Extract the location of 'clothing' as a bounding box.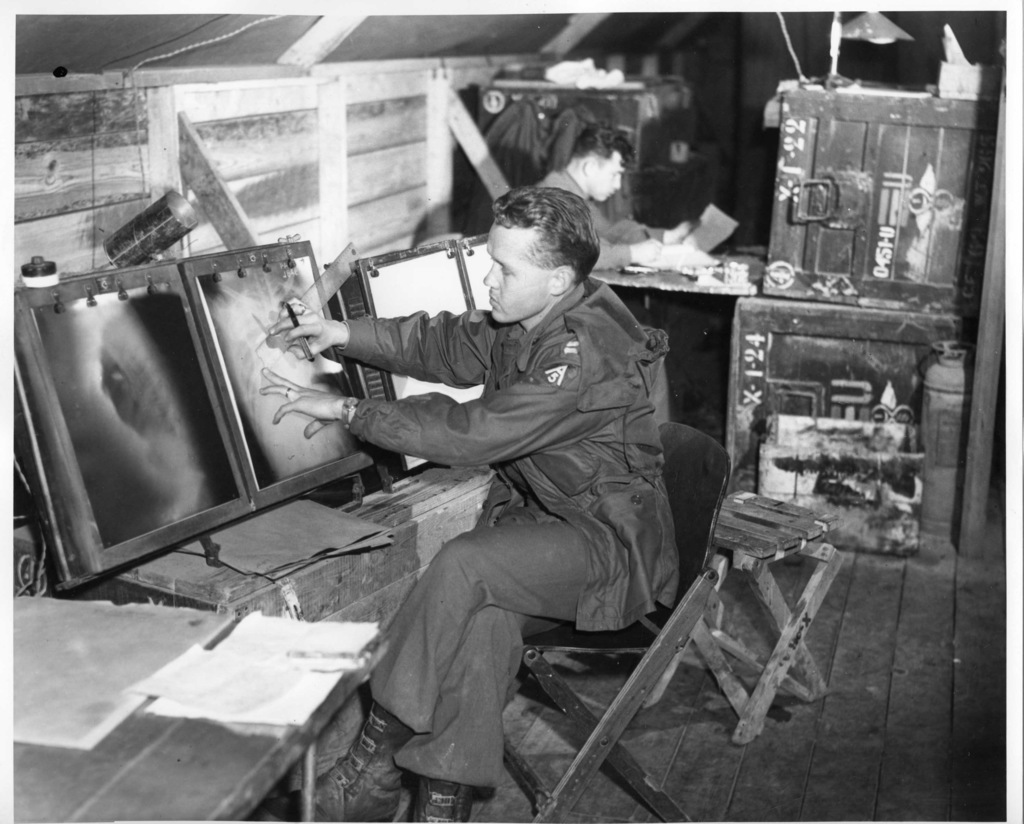
region(334, 182, 703, 770).
